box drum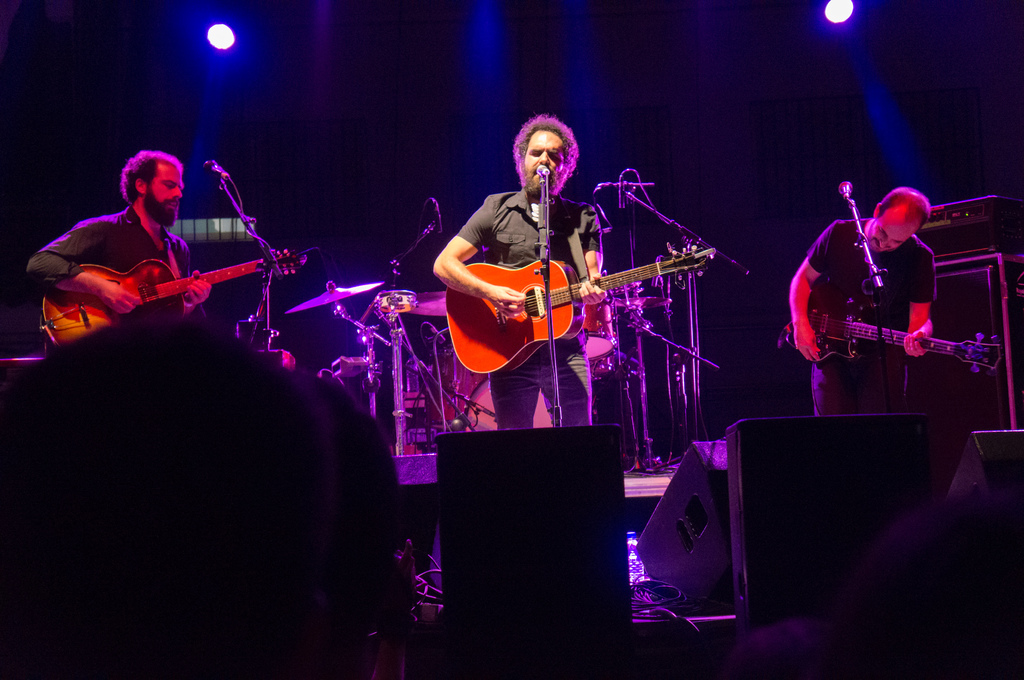
(x1=463, y1=377, x2=552, y2=430)
